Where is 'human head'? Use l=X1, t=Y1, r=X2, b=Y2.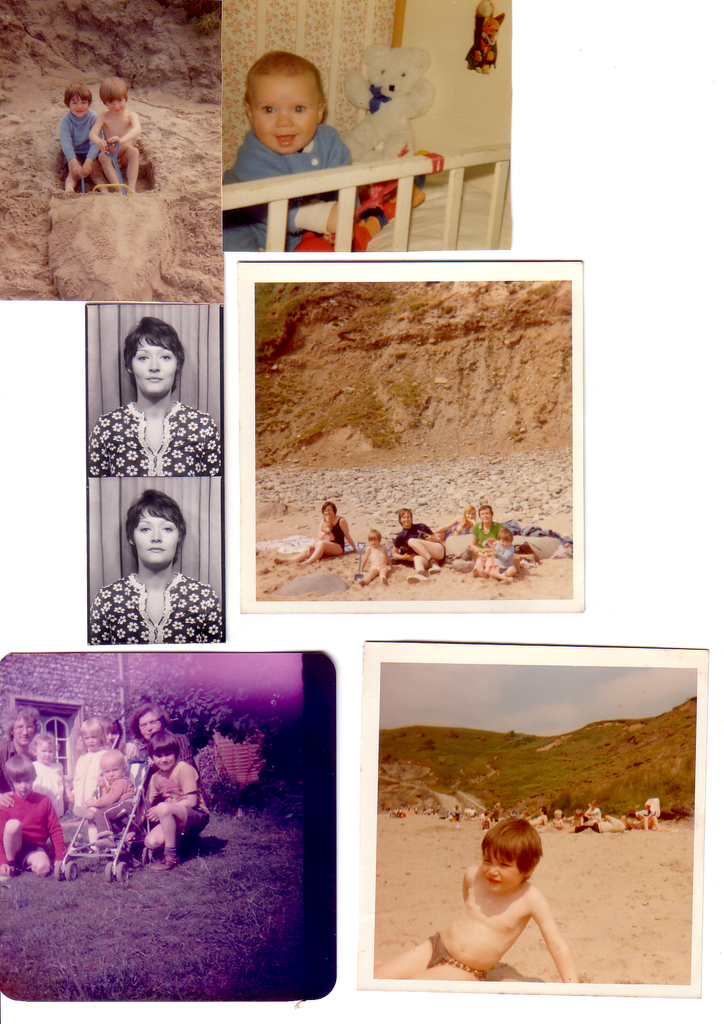
l=461, t=506, r=475, b=521.
